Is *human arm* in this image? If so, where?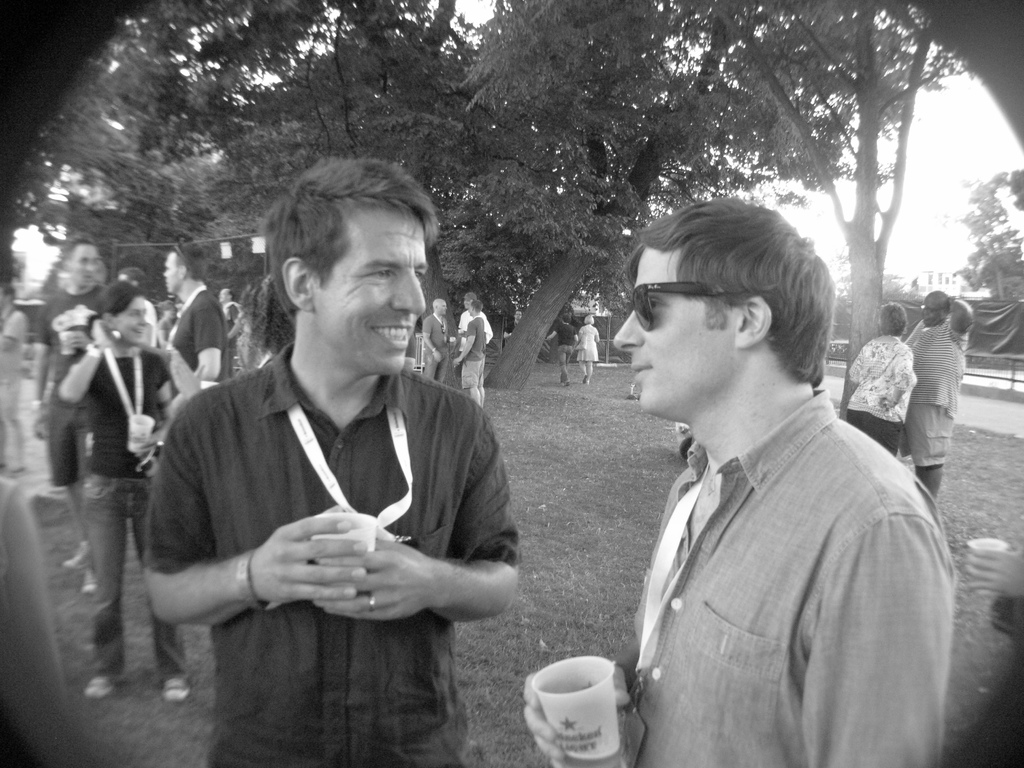
Yes, at pyautogui.locateOnScreen(133, 404, 374, 632).
